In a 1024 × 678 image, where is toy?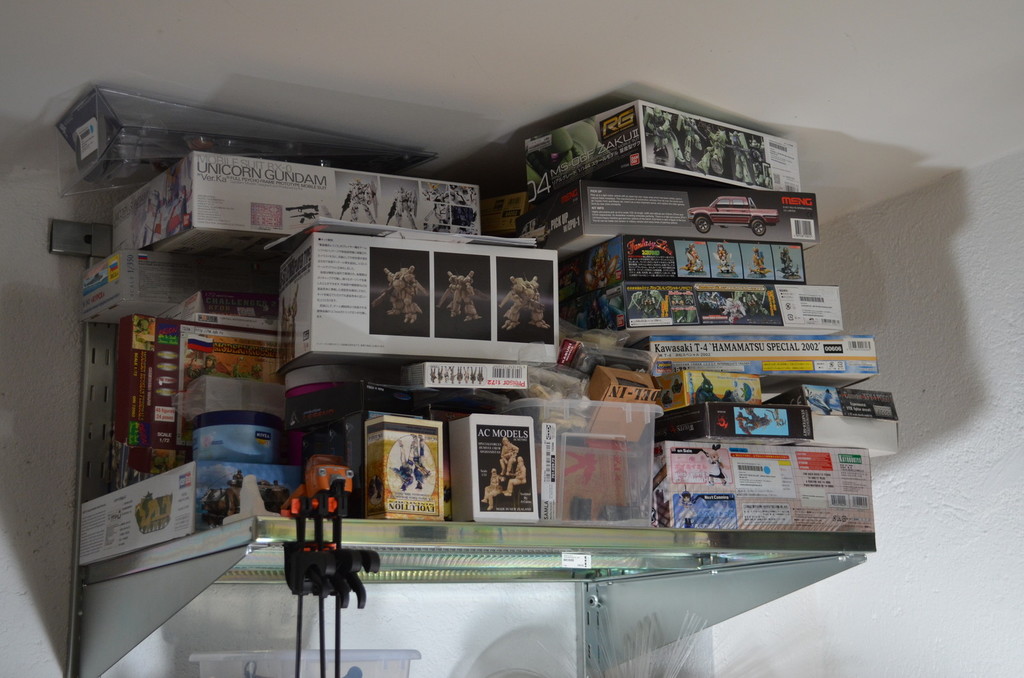
735, 405, 771, 438.
